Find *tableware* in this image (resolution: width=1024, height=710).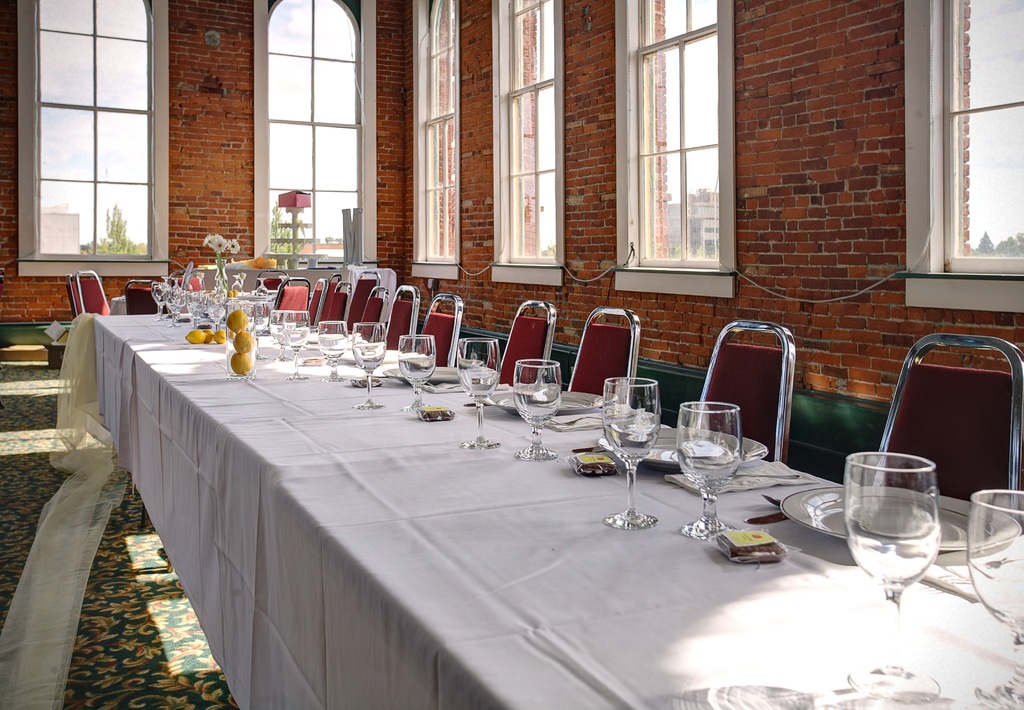
[468,341,503,449].
